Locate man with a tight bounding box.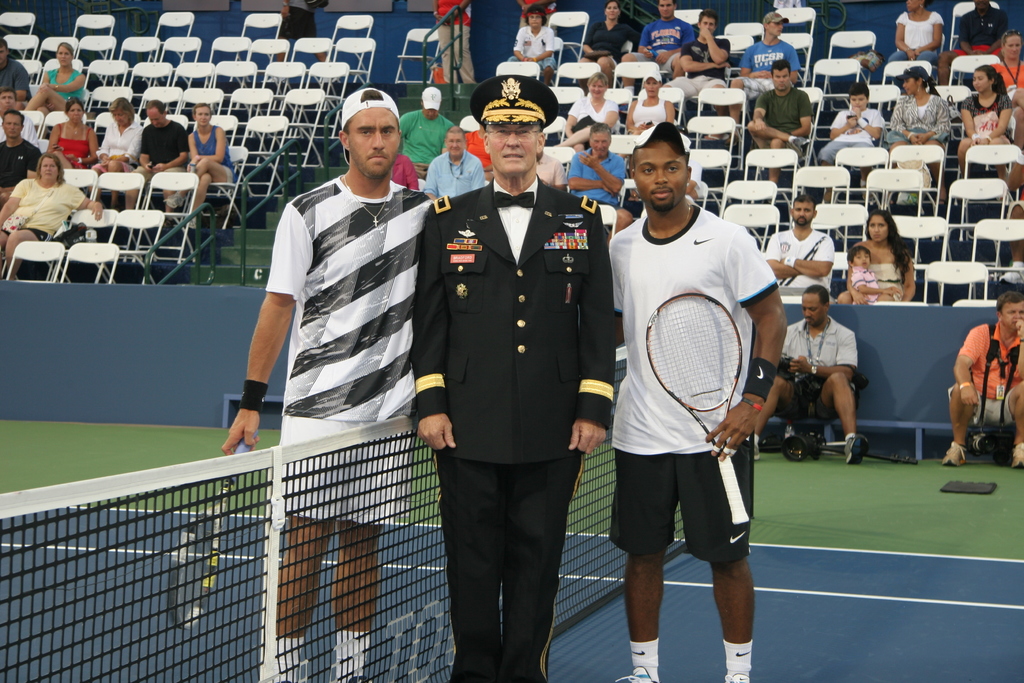
(x1=620, y1=0, x2=698, y2=89).
